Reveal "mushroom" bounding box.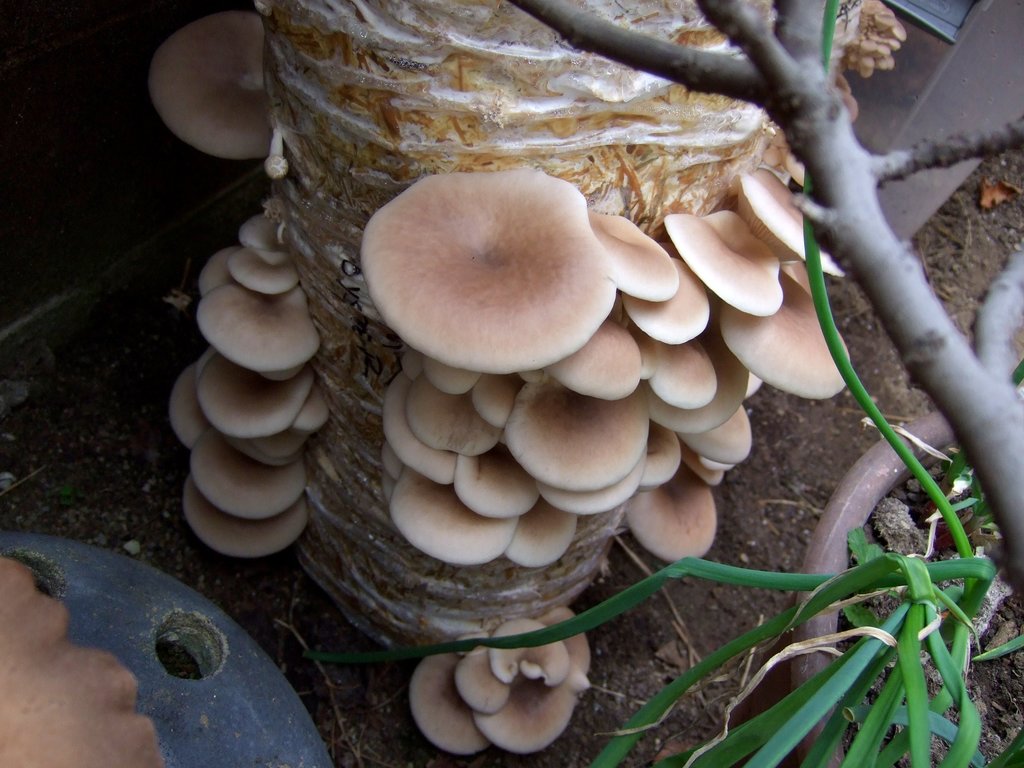
Revealed: 162 365 195 455.
